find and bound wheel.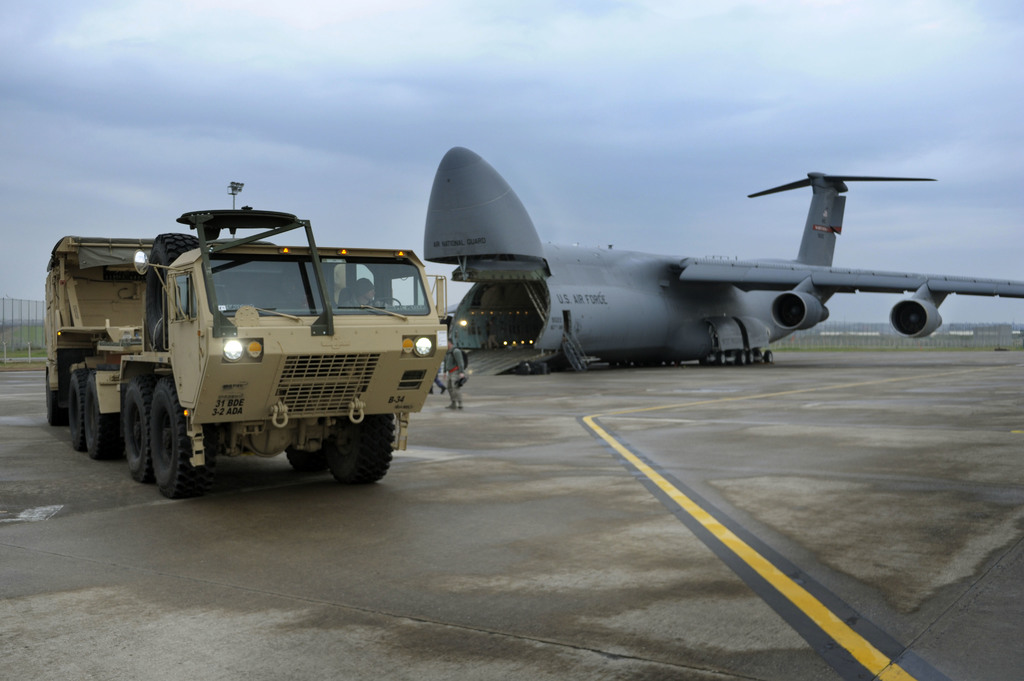
Bound: box=[42, 367, 66, 427].
